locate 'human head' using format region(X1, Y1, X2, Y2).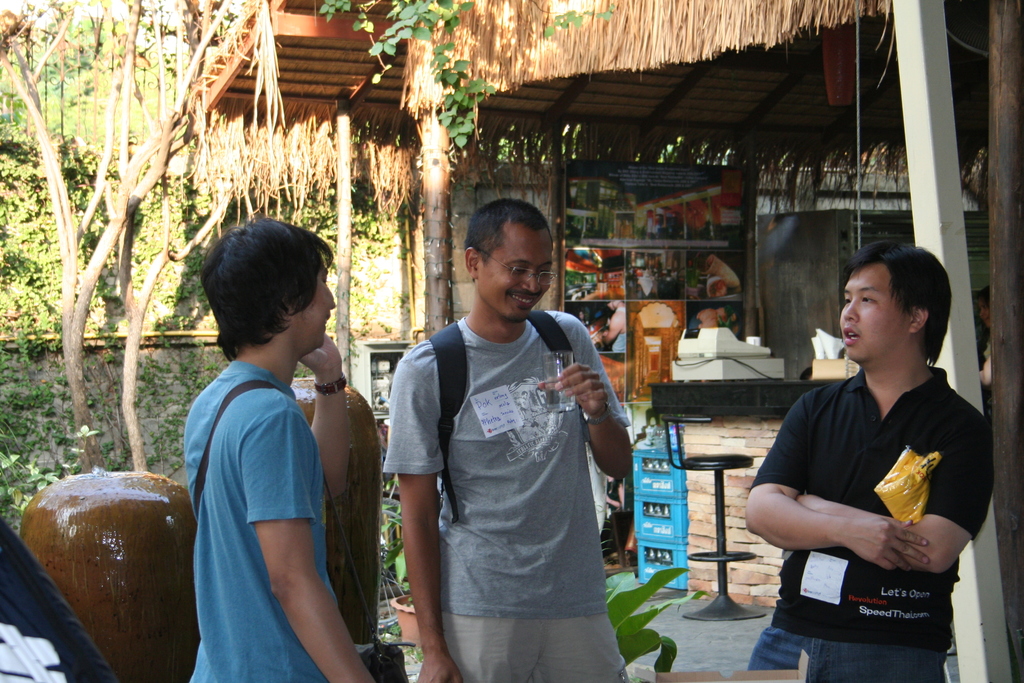
region(979, 286, 993, 331).
